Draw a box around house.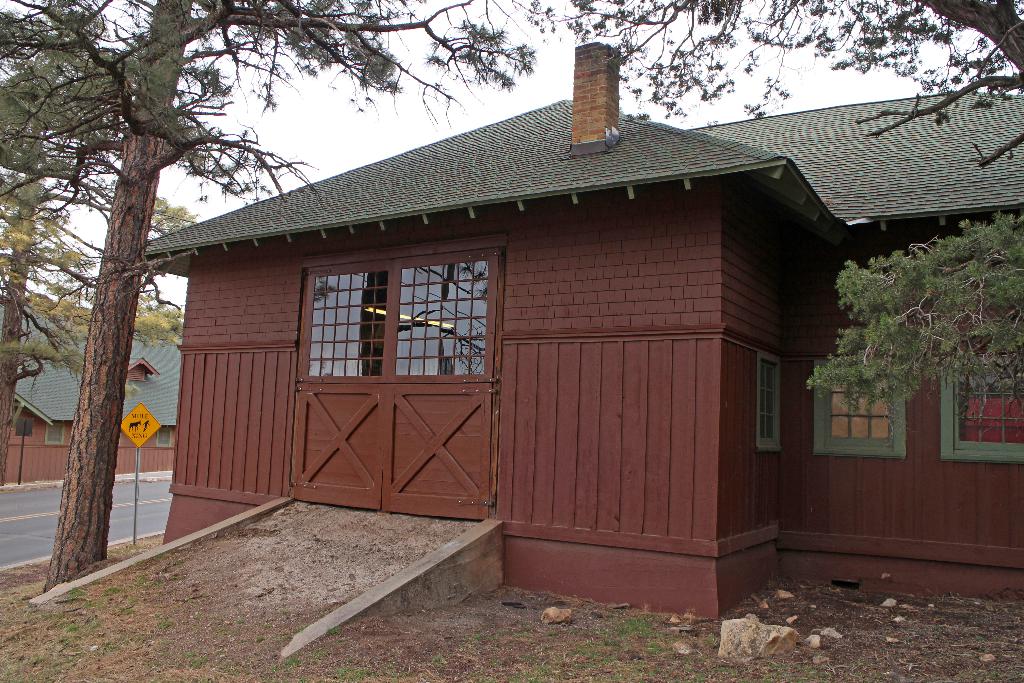
bbox(136, 44, 1023, 619).
